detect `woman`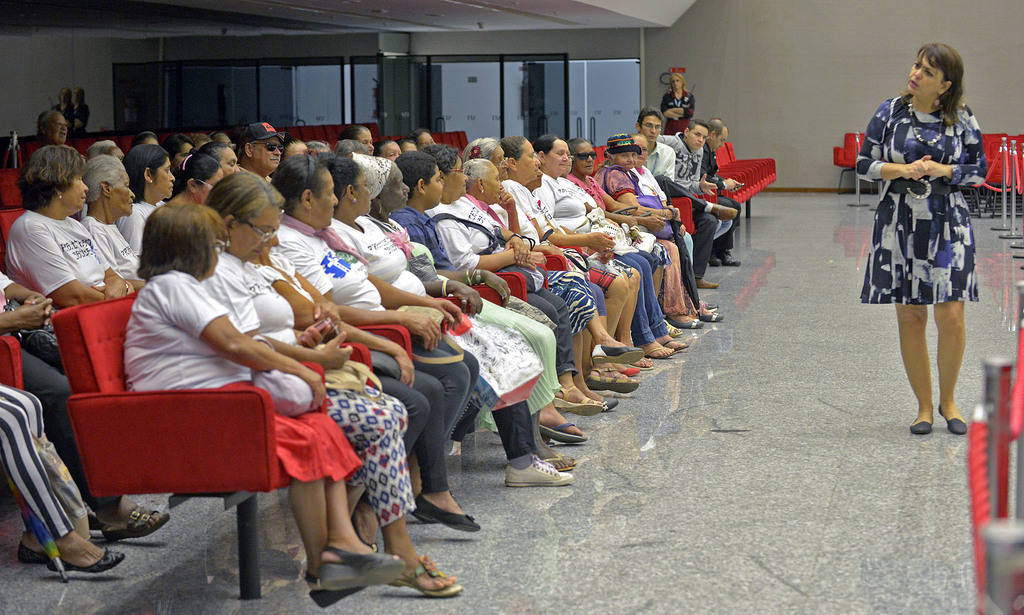
(462,161,646,400)
